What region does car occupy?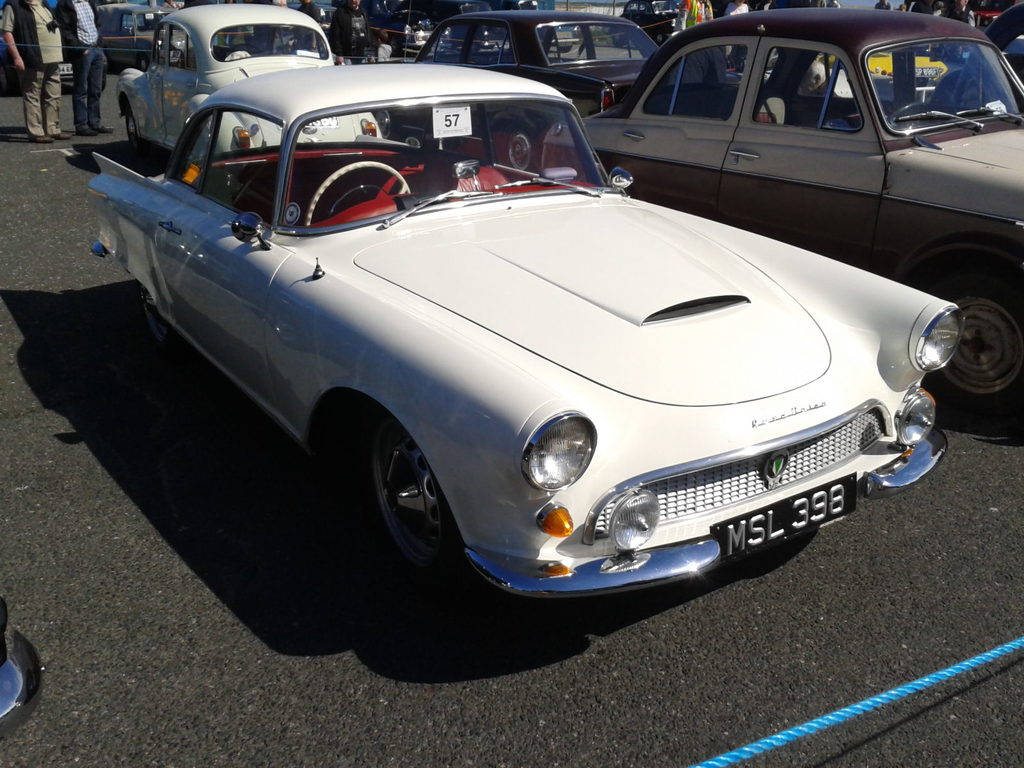
left=411, top=8, right=659, bottom=117.
